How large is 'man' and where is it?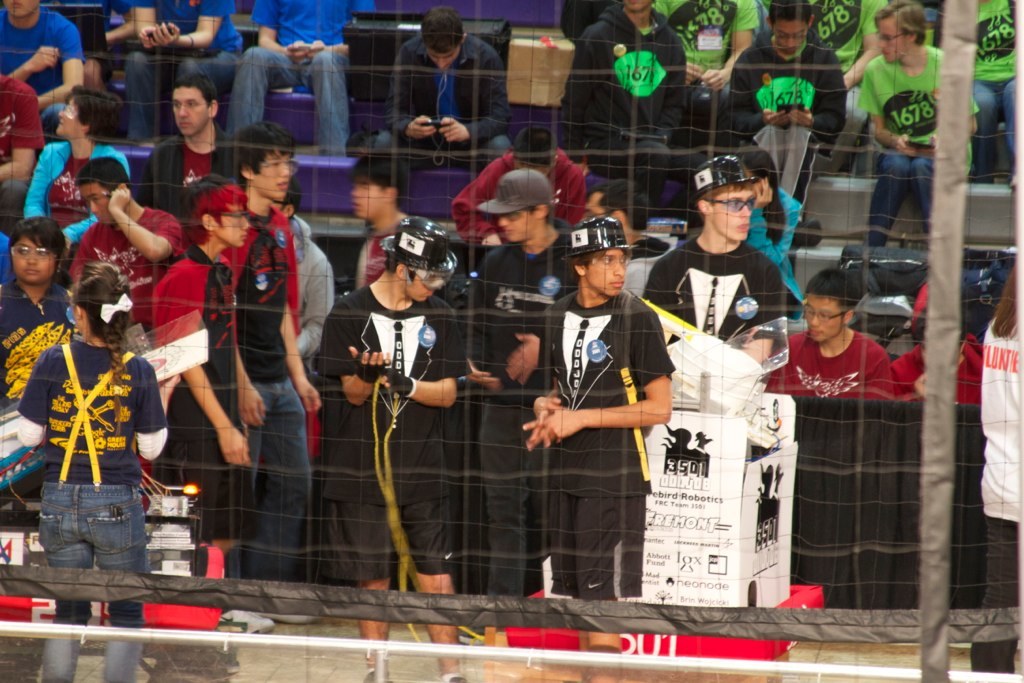
Bounding box: <box>945,0,1015,207</box>.
